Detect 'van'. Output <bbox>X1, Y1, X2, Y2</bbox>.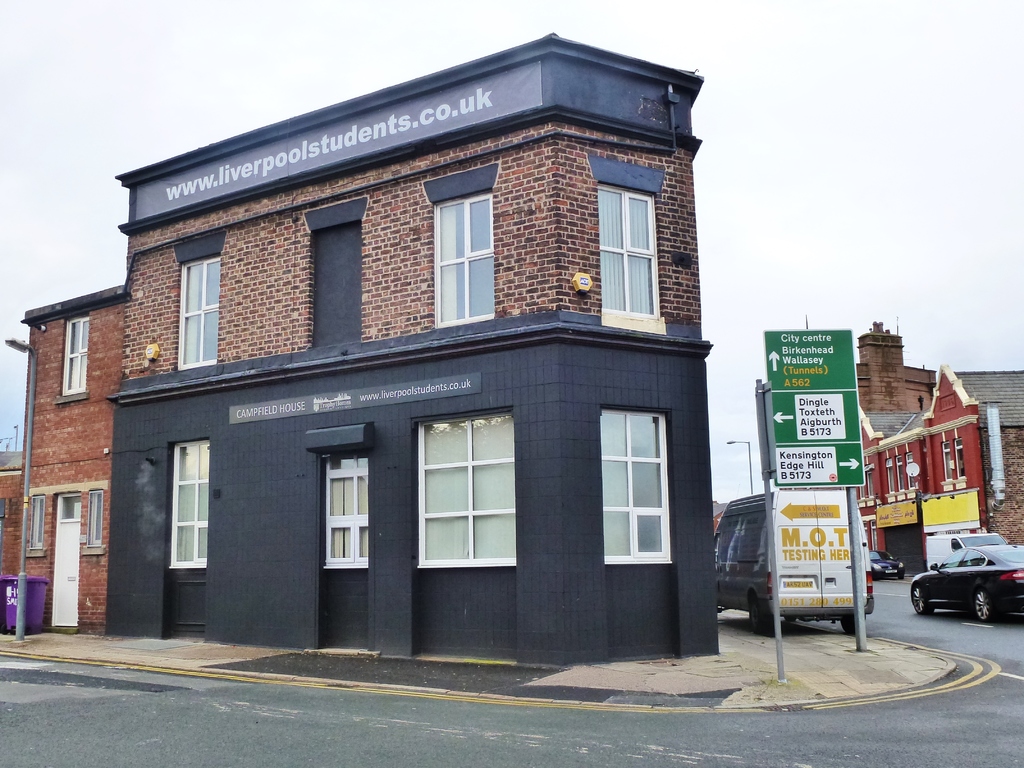
<bbox>713, 487, 881, 637</bbox>.
